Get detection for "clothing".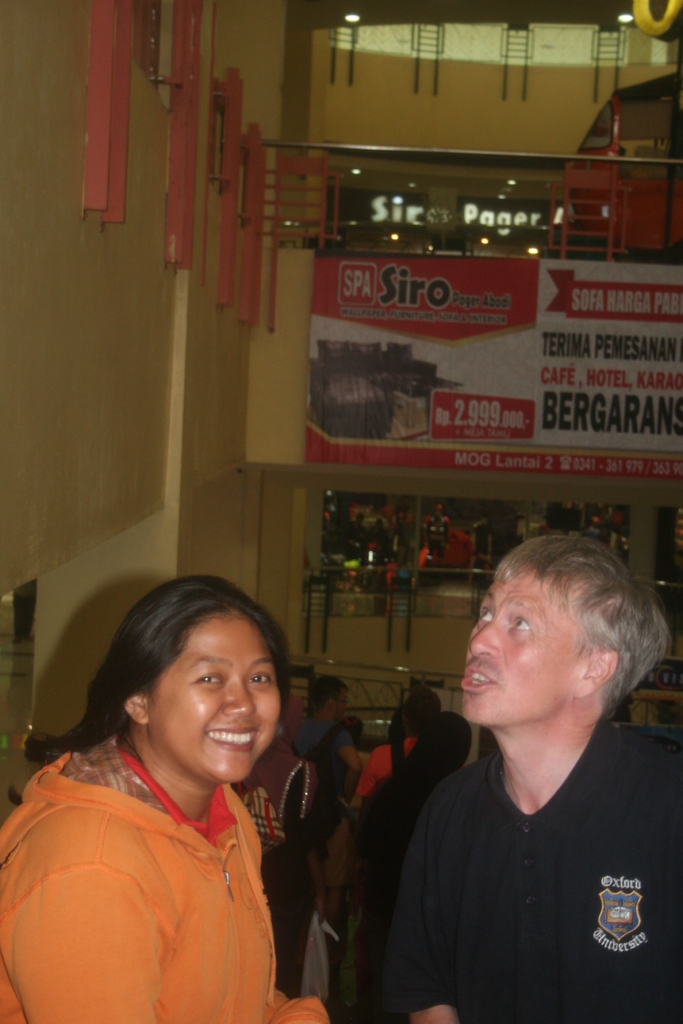
Detection: <region>383, 716, 682, 1023</region>.
